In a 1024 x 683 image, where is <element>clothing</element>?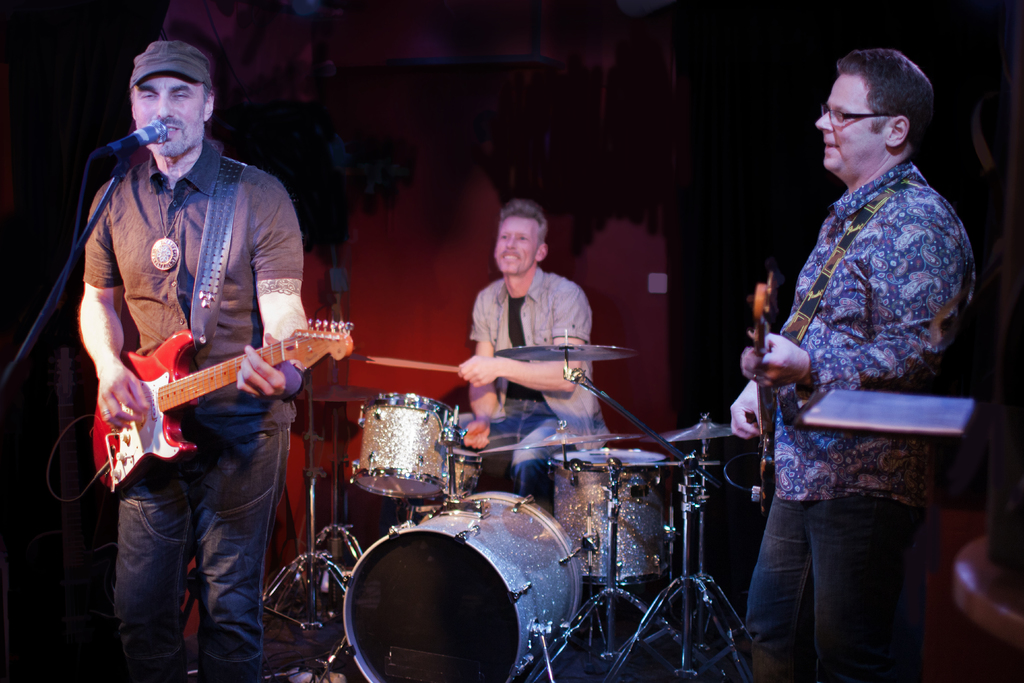
<region>470, 277, 605, 518</region>.
